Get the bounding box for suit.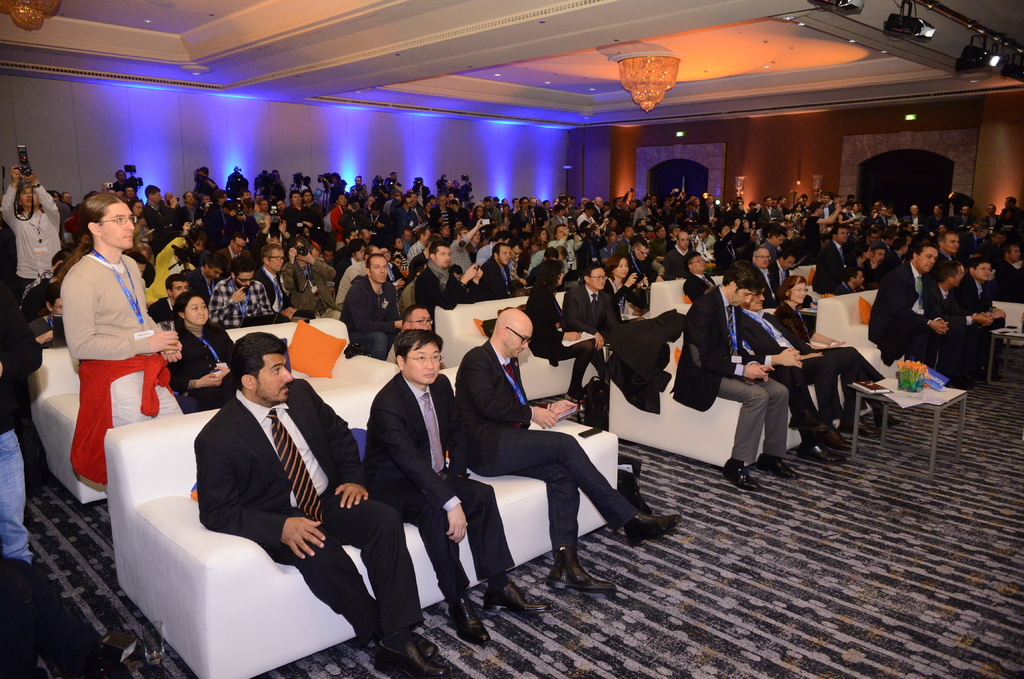
(left=669, top=288, right=783, bottom=464).
